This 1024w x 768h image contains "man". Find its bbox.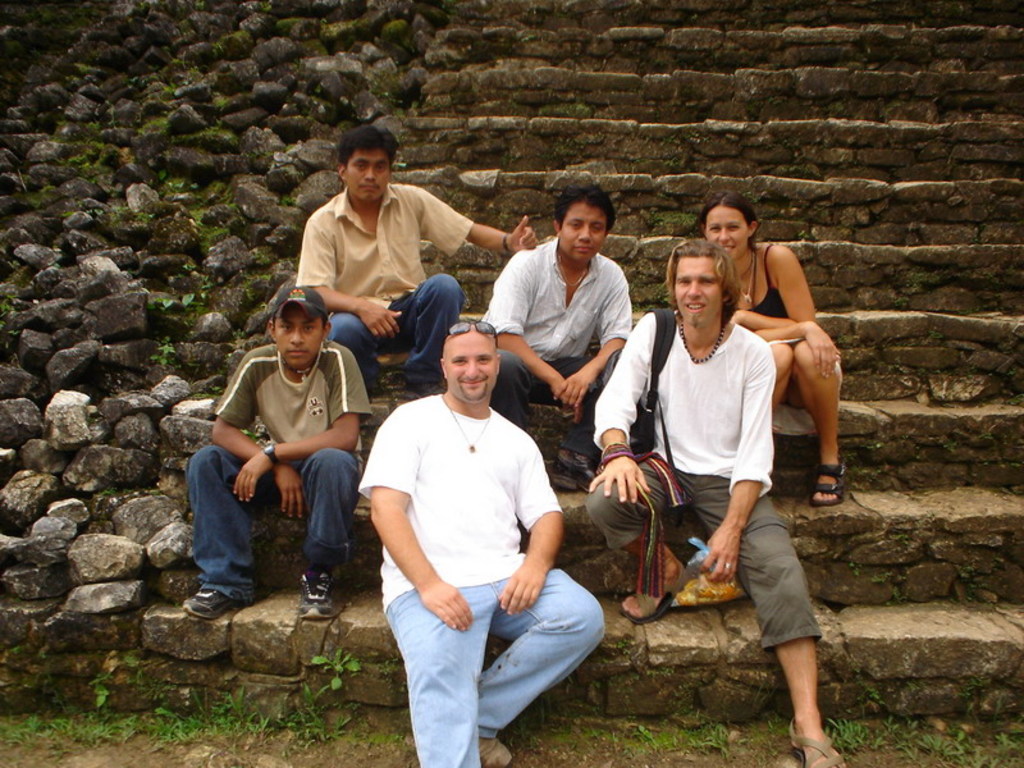
[left=585, top=236, right=847, bottom=767].
